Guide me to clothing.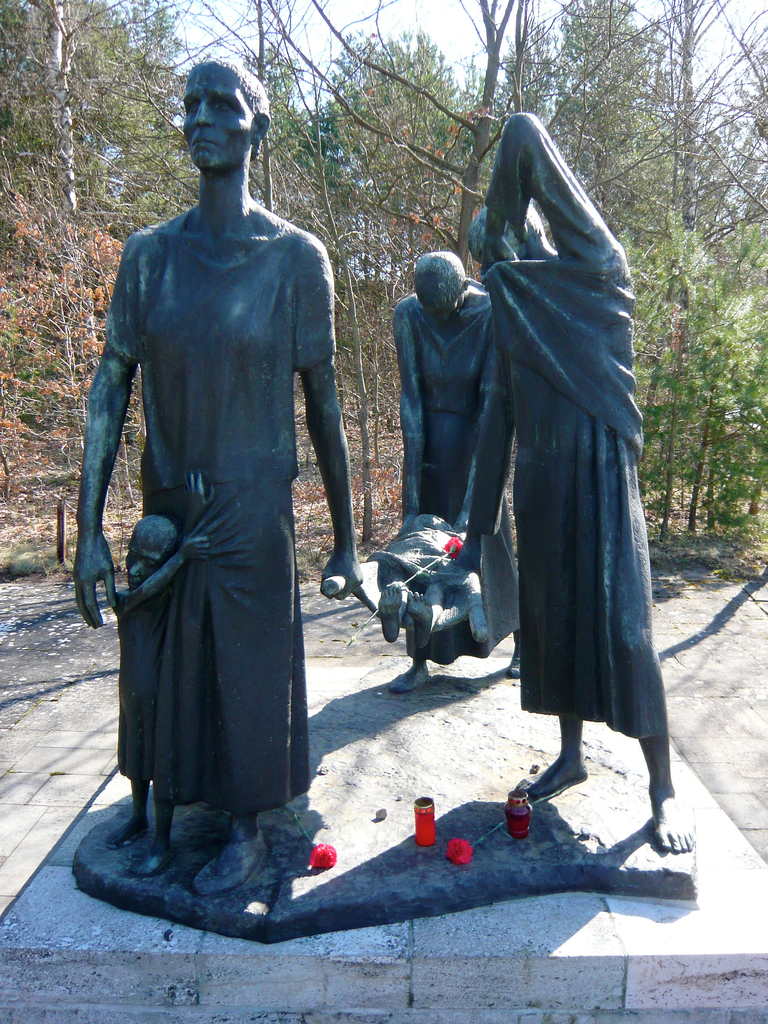
Guidance: 396, 285, 524, 650.
